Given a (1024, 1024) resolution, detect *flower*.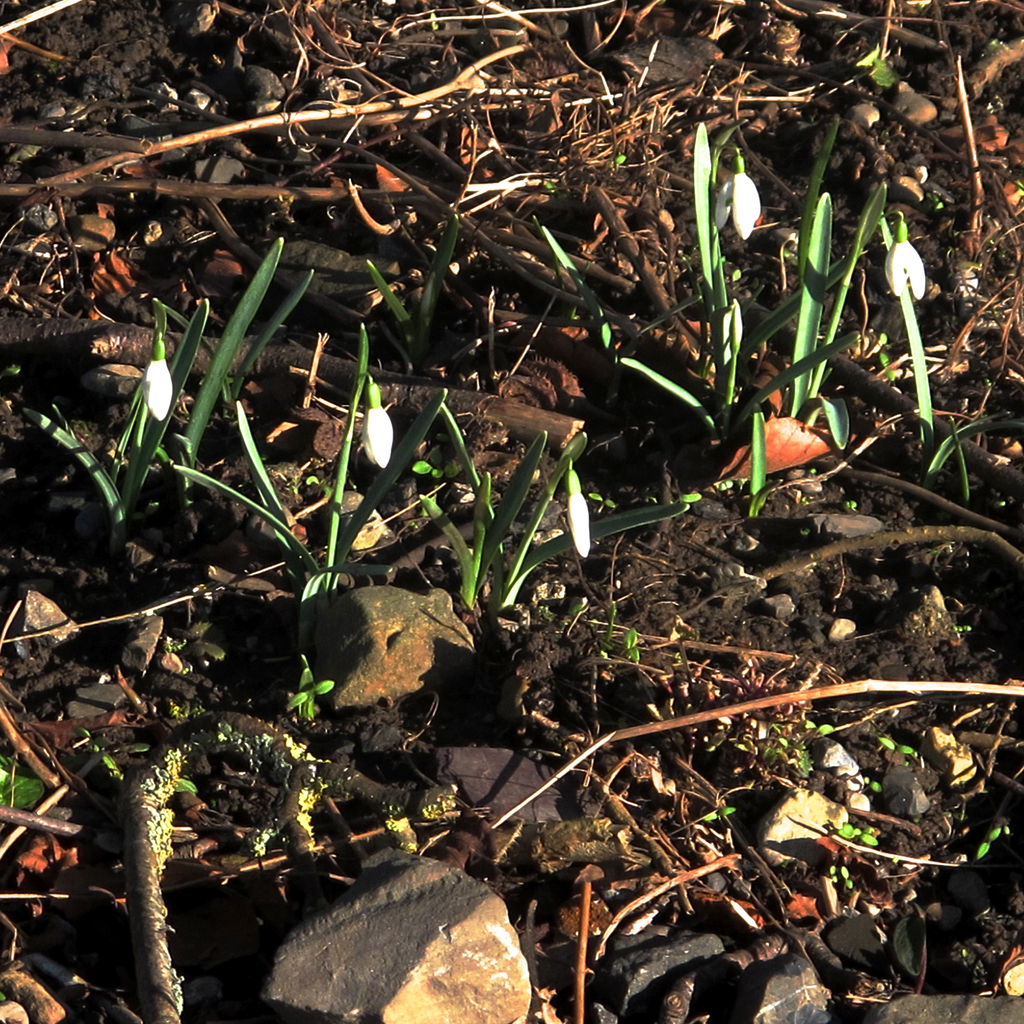
<box>880,239,936,297</box>.
